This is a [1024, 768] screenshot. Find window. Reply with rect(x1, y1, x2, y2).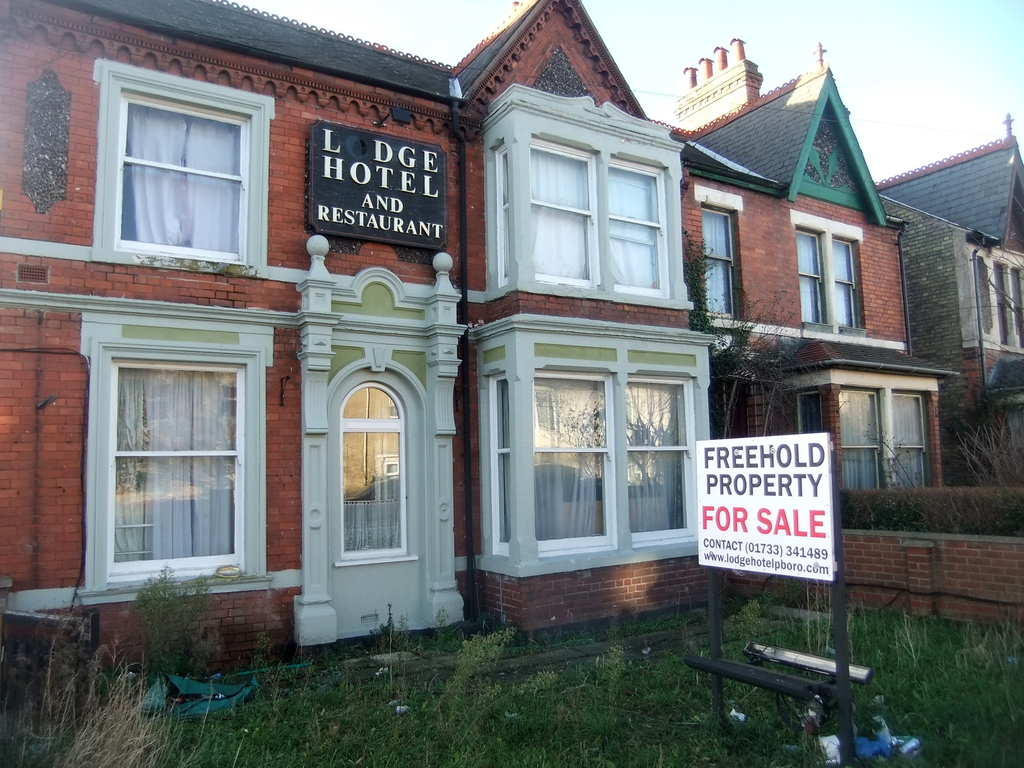
rect(492, 142, 508, 282).
